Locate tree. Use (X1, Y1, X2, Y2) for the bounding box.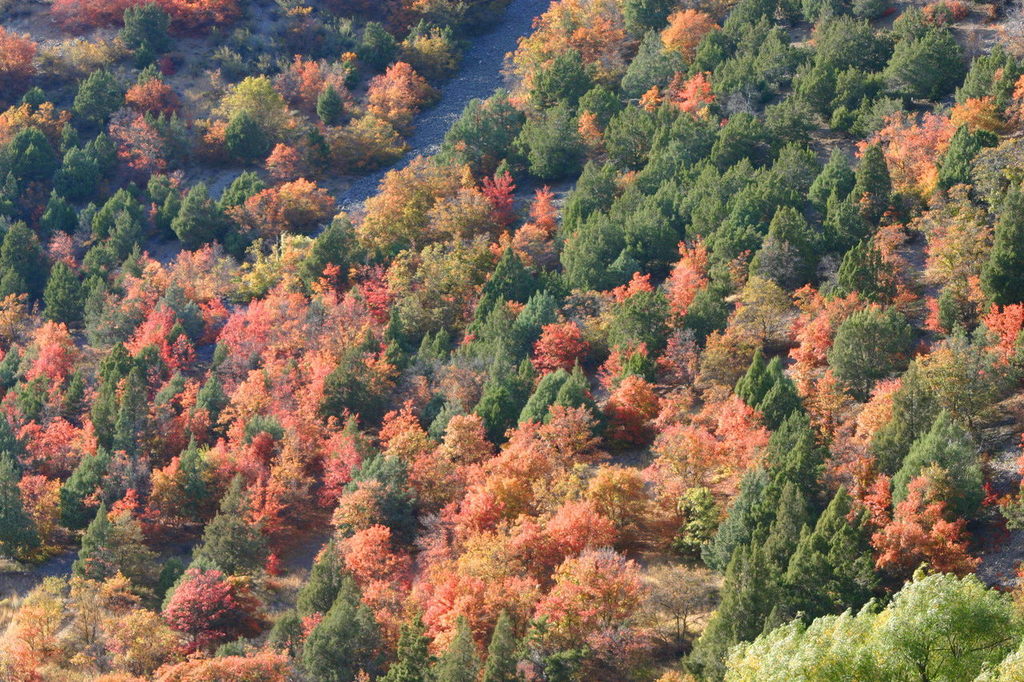
(157, 557, 246, 647).
